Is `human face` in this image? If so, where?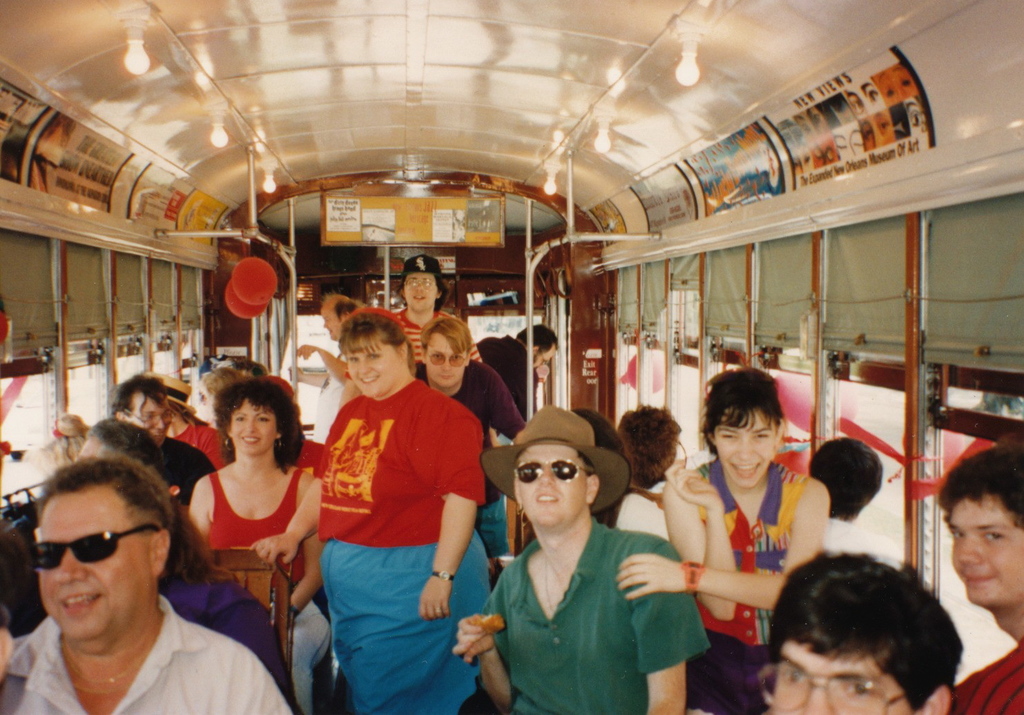
Yes, at <bbox>533, 344, 557, 371</bbox>.
